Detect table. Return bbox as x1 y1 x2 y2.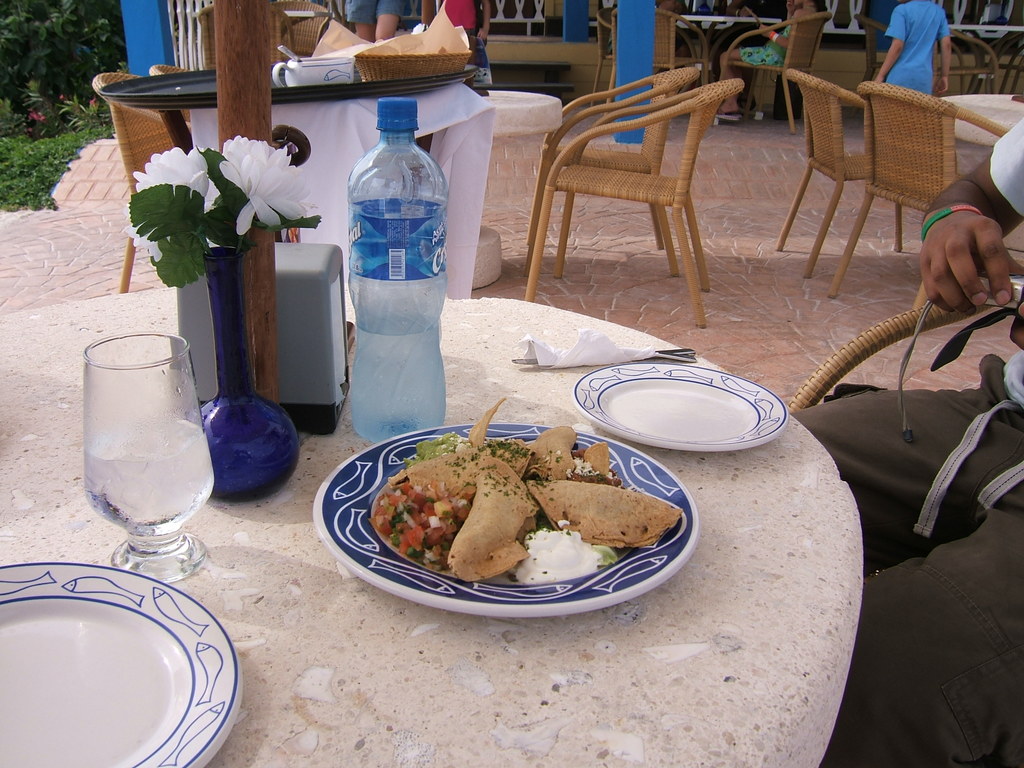
0 270 862 767.
